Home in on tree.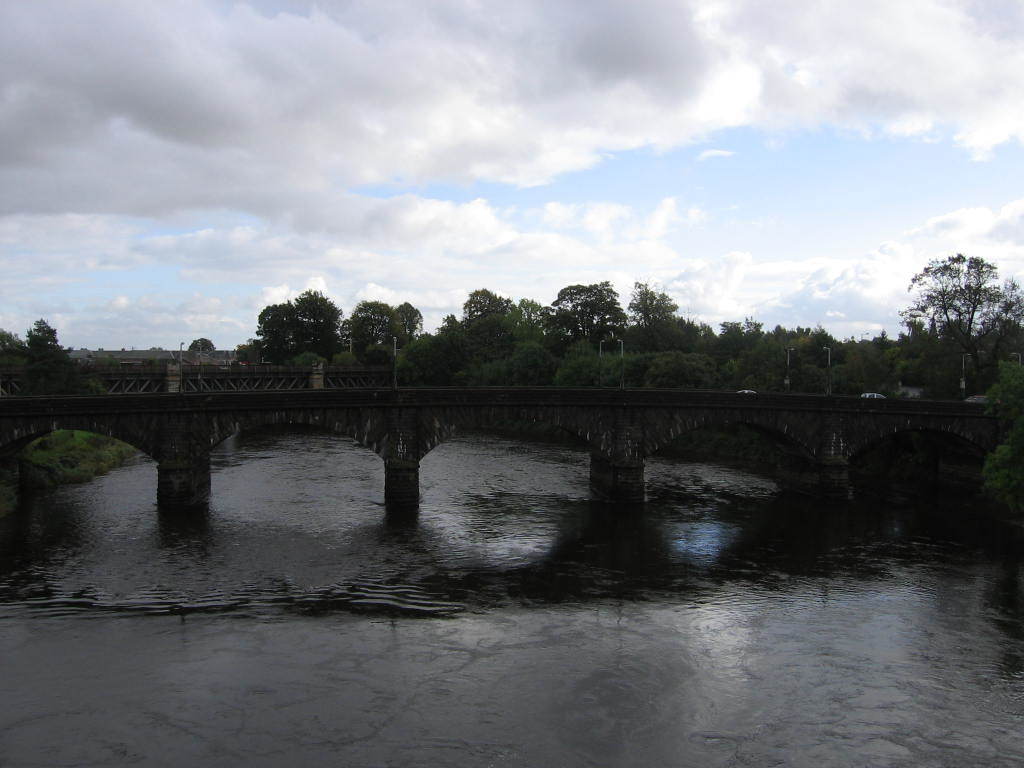
Homed in at Rect(16, 313, 70, 389).
